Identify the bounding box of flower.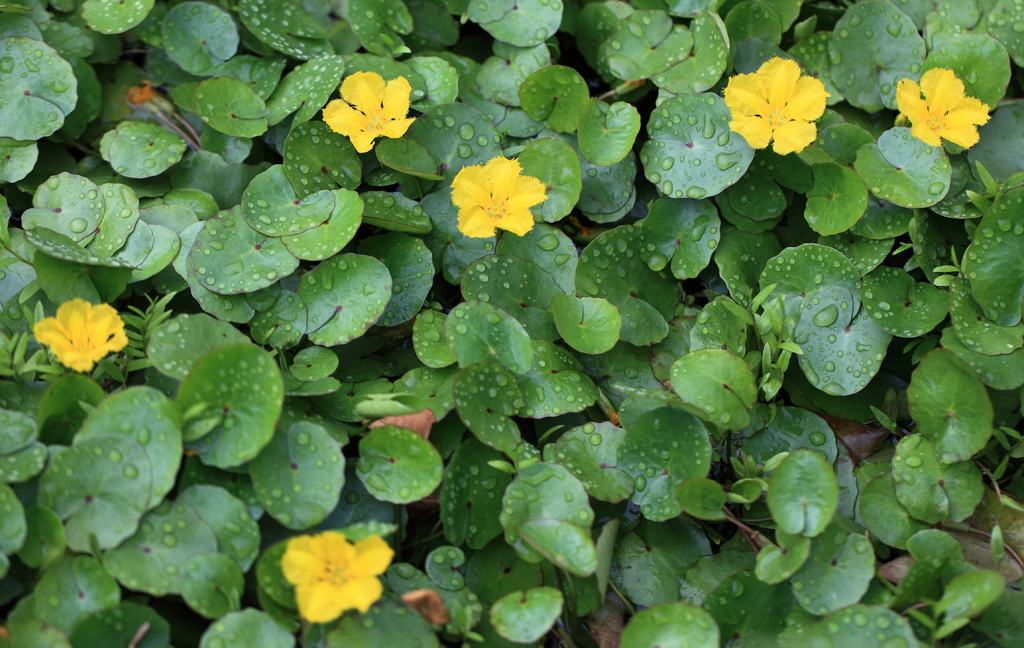
detection(320, 72, 414, 154).
